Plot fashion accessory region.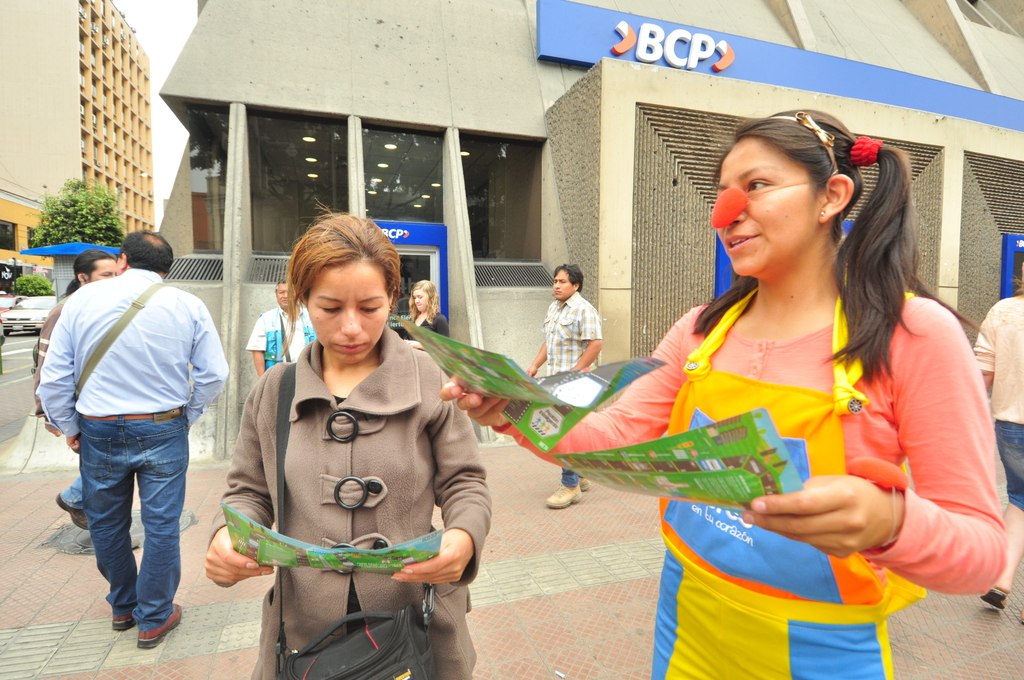
Plotted at 135:603:181:650.
